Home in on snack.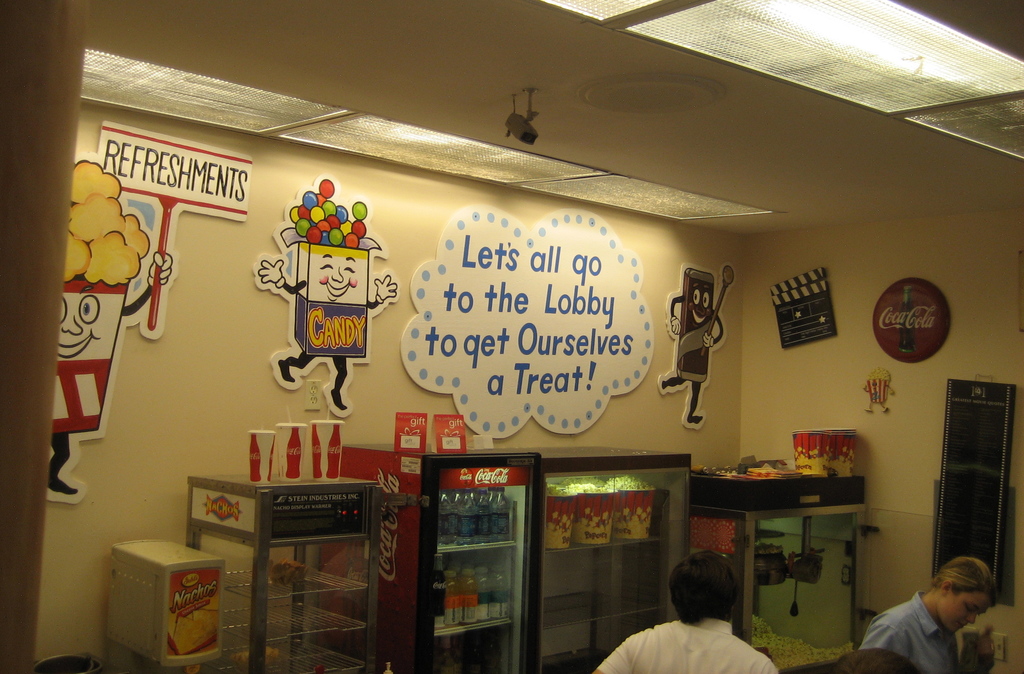
Homed in at select_region(261, 557, 303, 587).
